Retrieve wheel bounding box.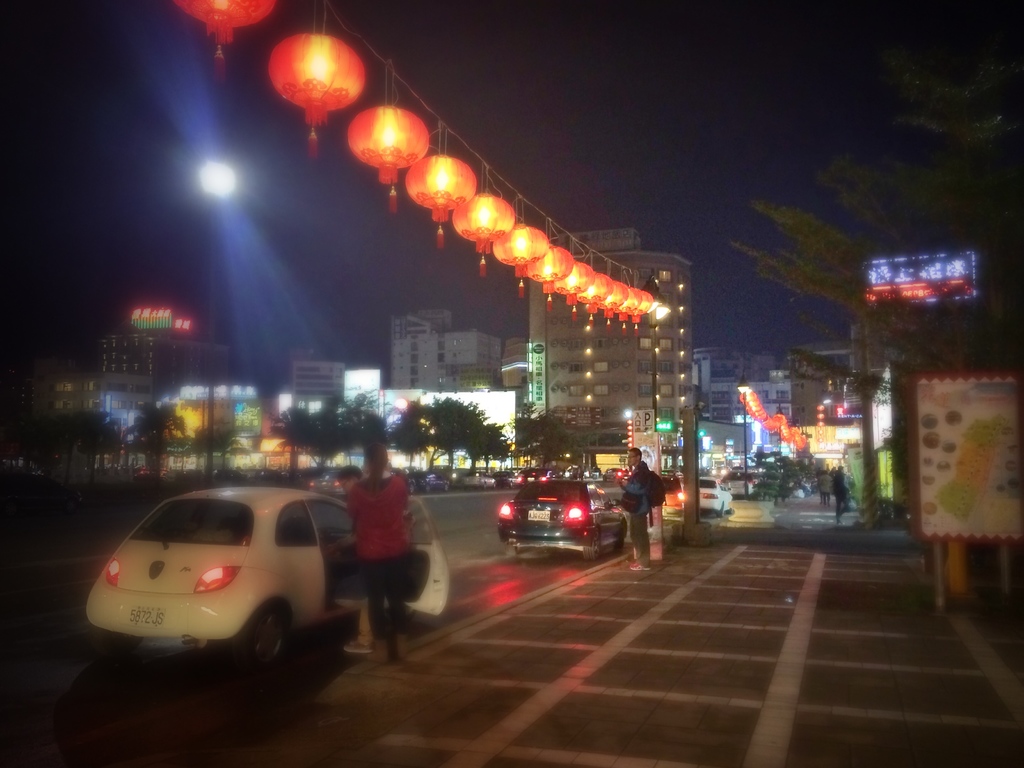
Bounding box: region(234, 607, 295, 675).
